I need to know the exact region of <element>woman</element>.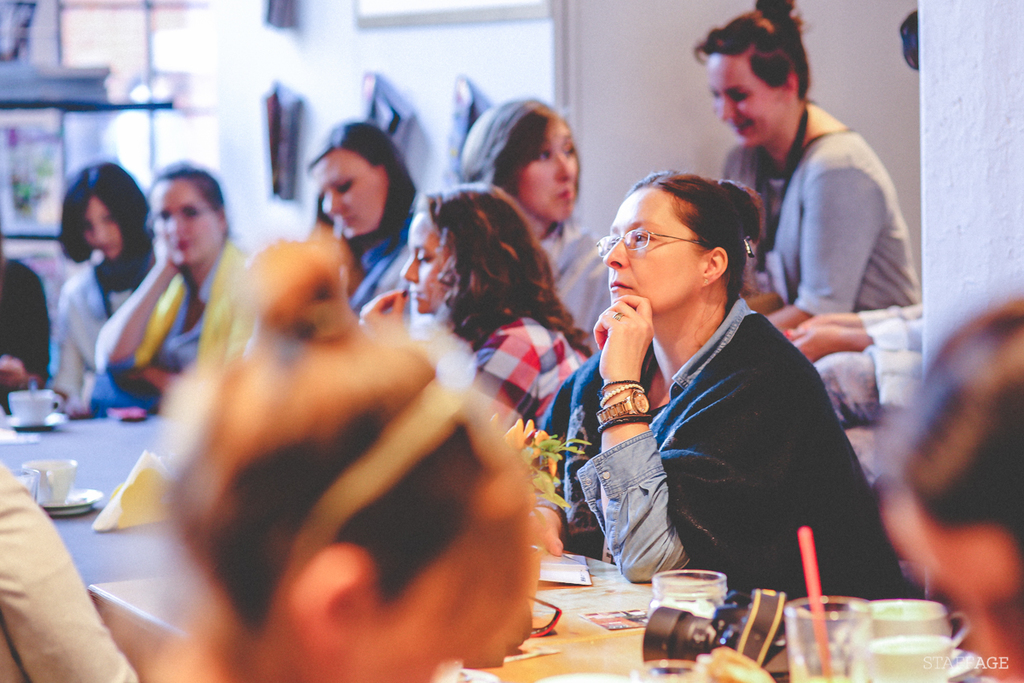
Region: 689,0,921,333.
